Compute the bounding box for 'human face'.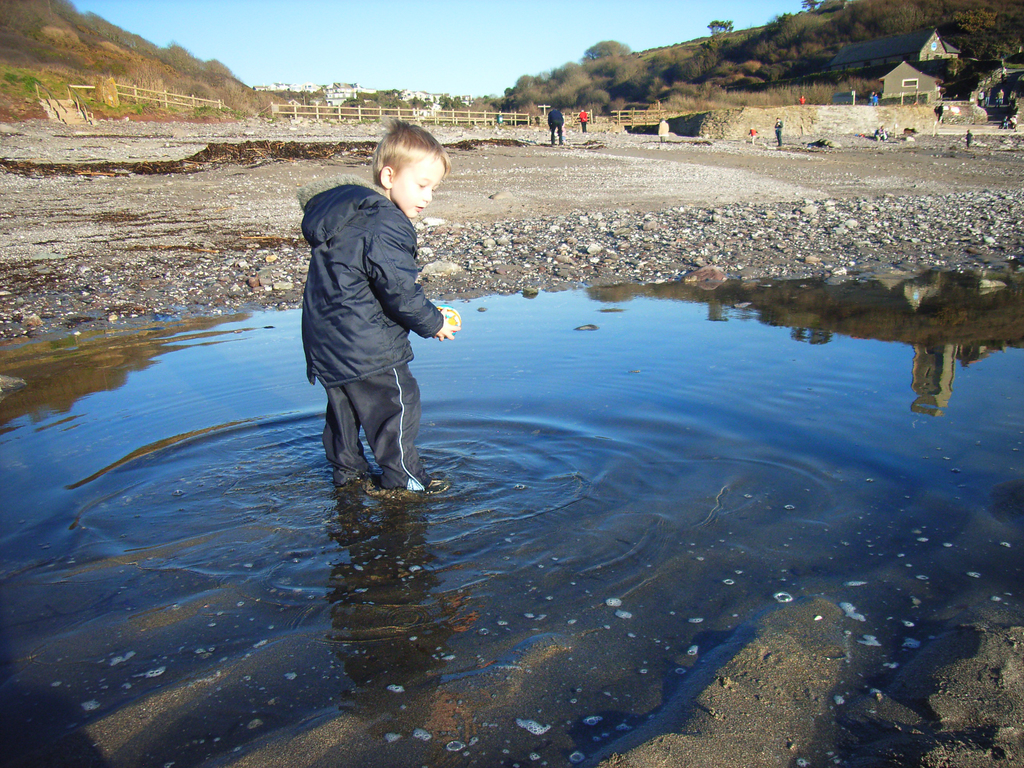
bbox=(393, 155, 451, 216).
